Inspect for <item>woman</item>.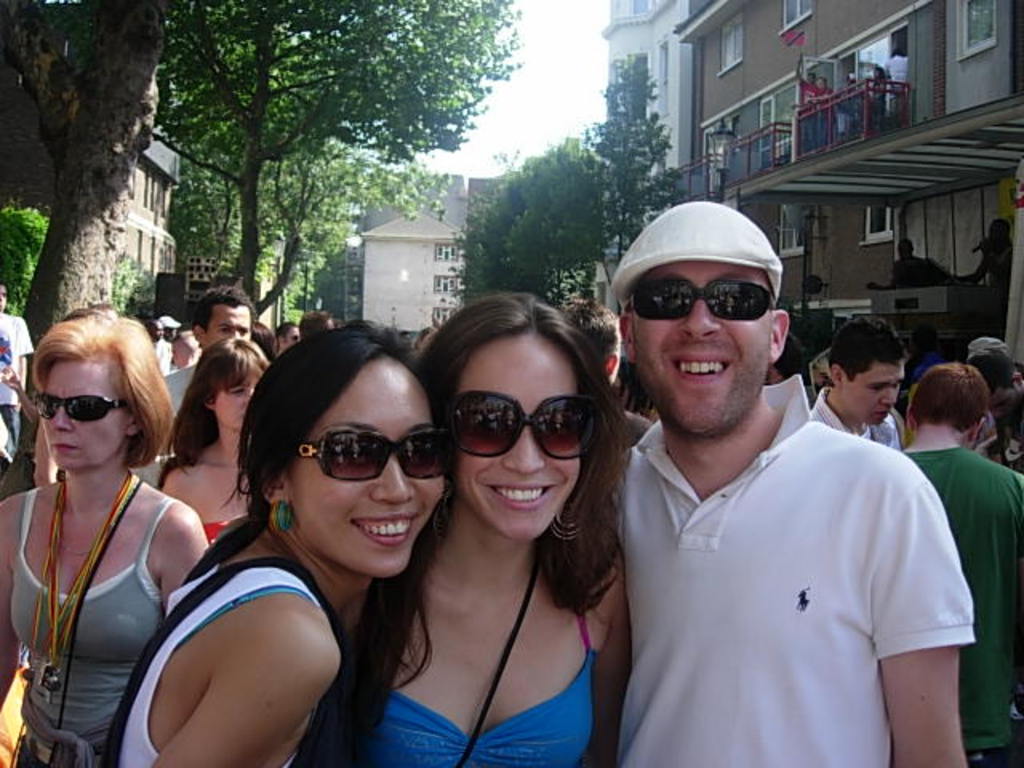
Inspection: Rect(2, 299, 216, 767).
